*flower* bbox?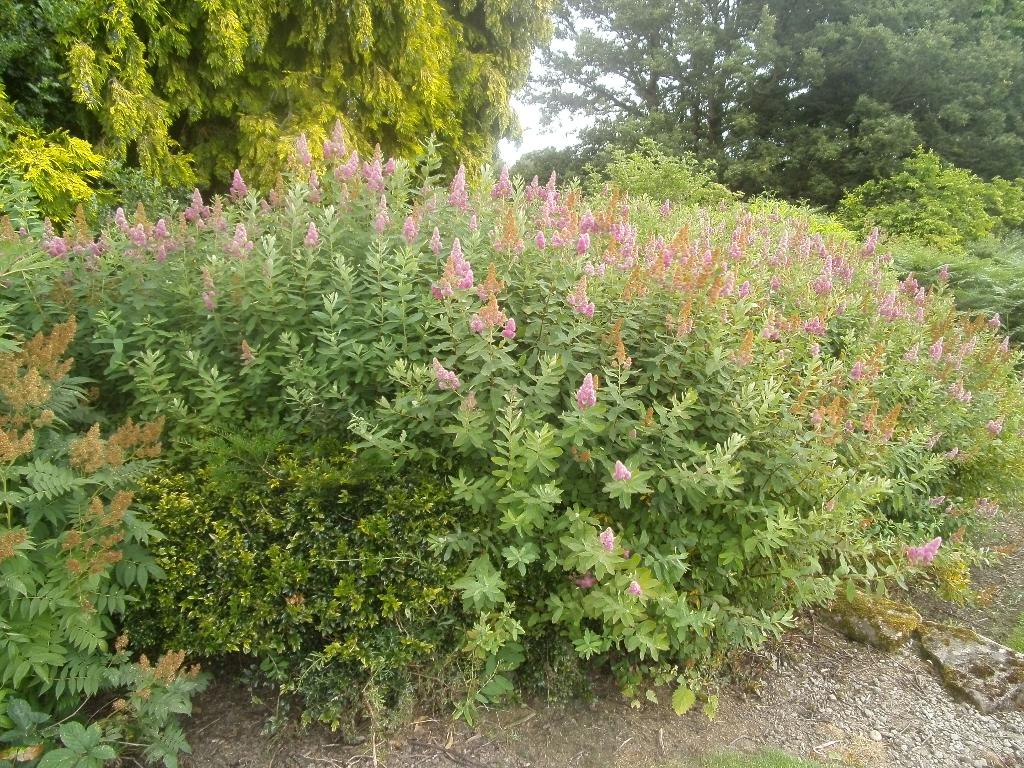
region(623, 579, 640, 593)
